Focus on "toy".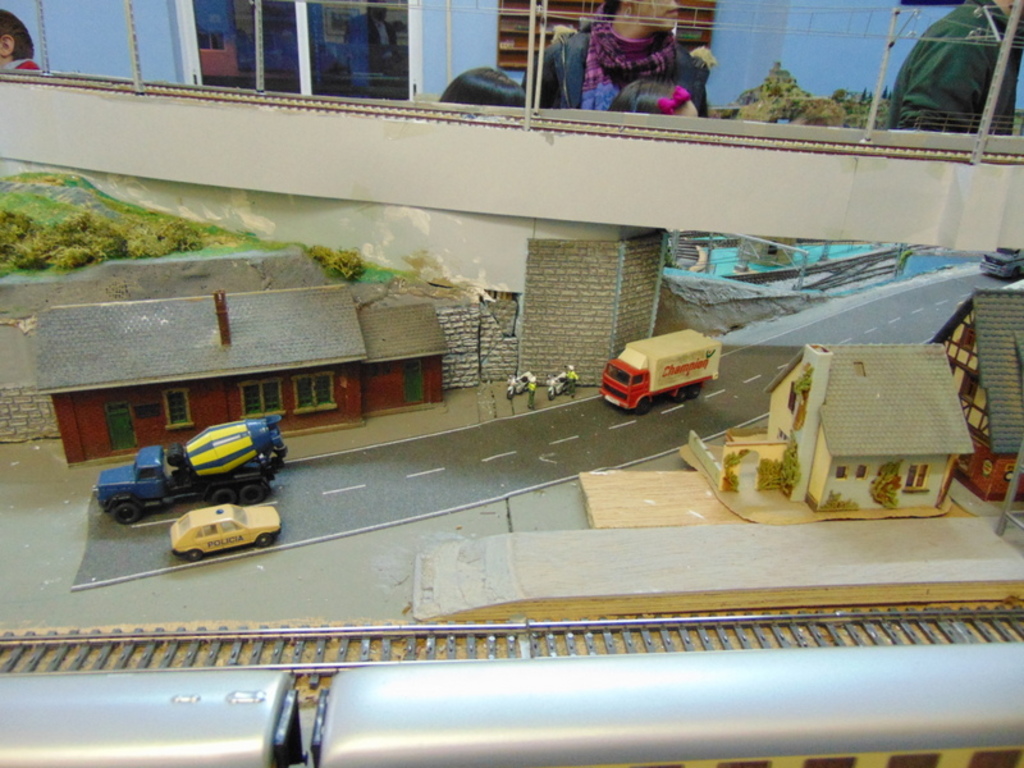
Focused at {"x1": 596, "y1": 330, "x2": 721, "y2": 411}.
